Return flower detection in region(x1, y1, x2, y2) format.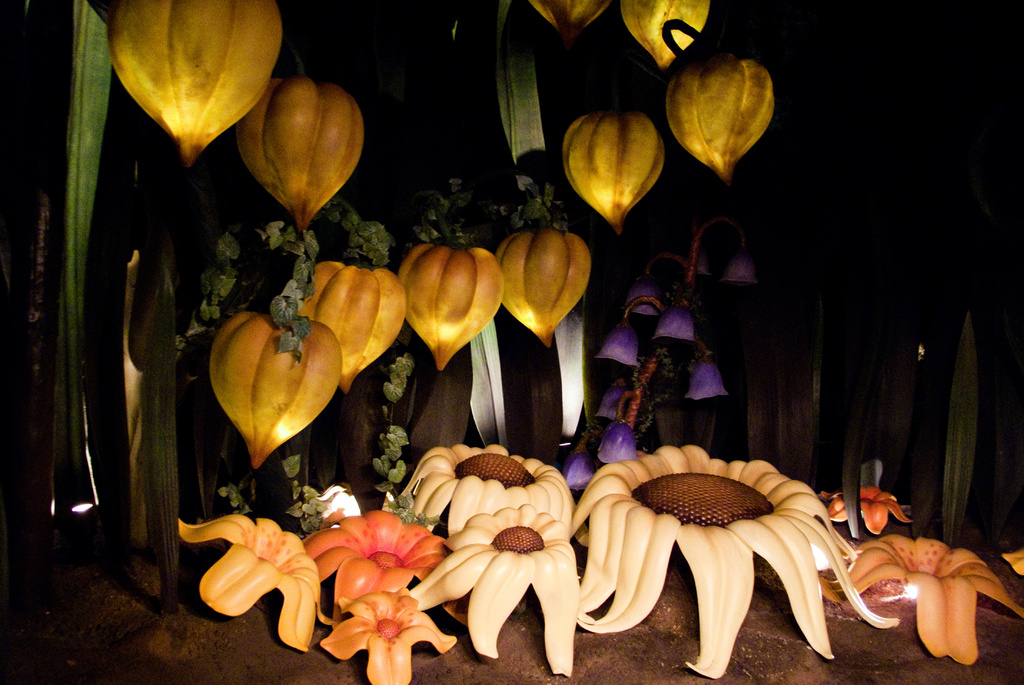
region(173, 512, 309, 652).
